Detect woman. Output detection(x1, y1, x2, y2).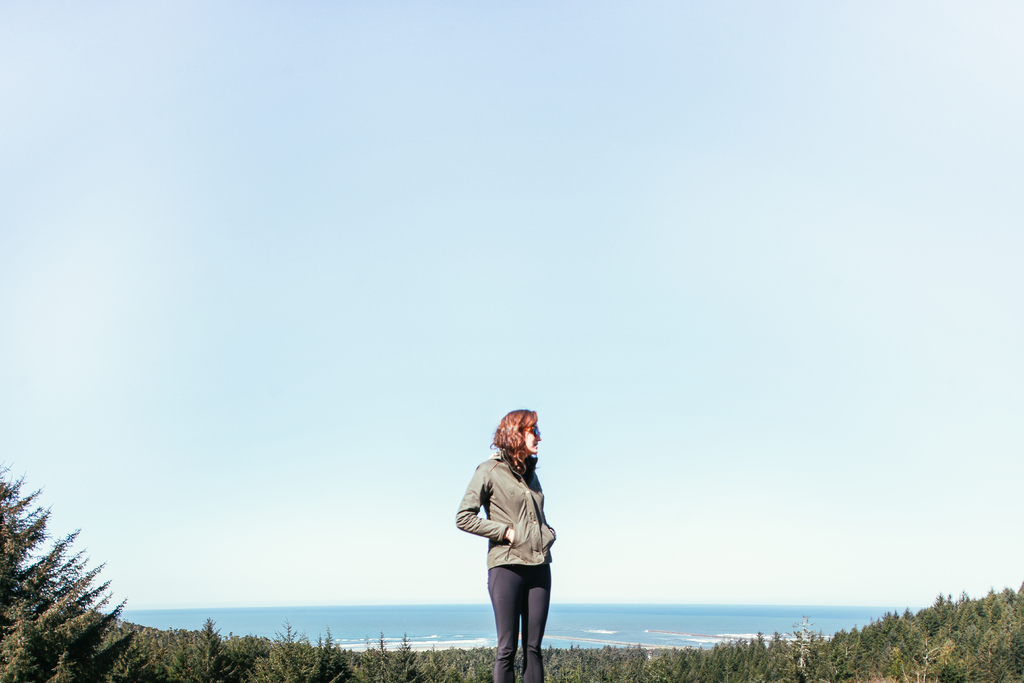
detection(457, 410, 557, 682).
